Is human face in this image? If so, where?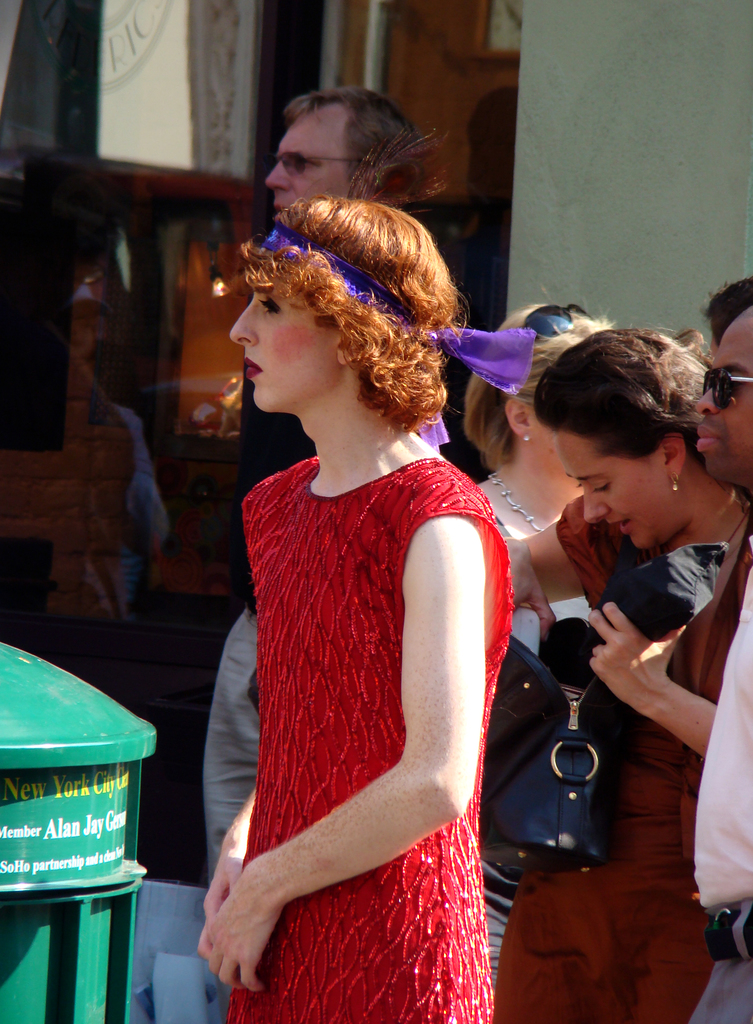
Yes, at [560, 428, 686, 548].
